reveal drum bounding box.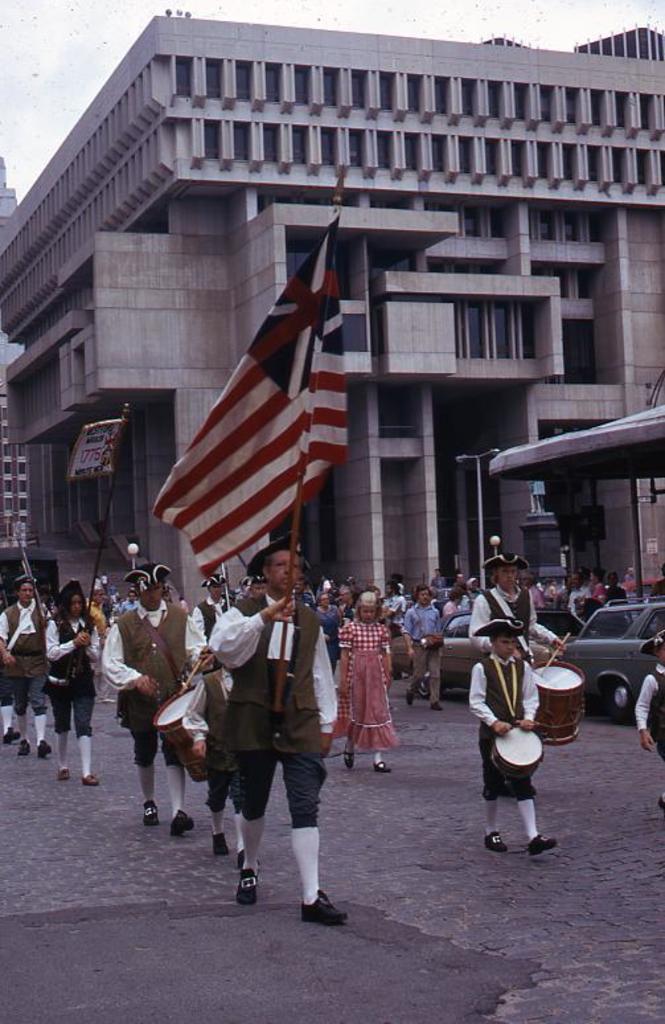
Revealed: select_region(149, 685, 205, 785).
